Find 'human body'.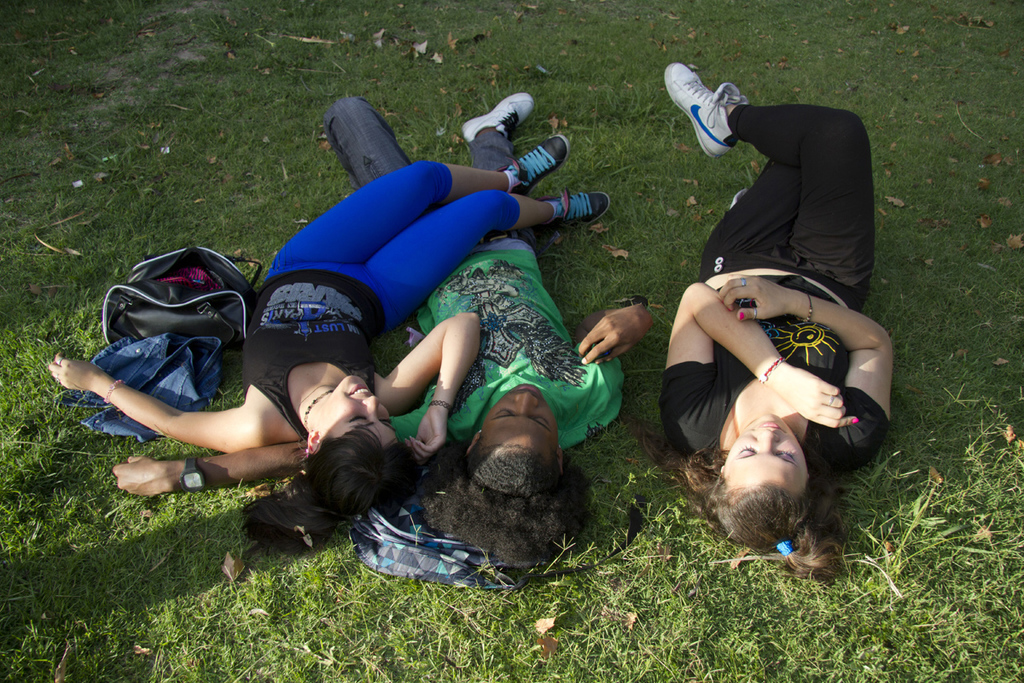
rect(47, 134, 610, 448).
